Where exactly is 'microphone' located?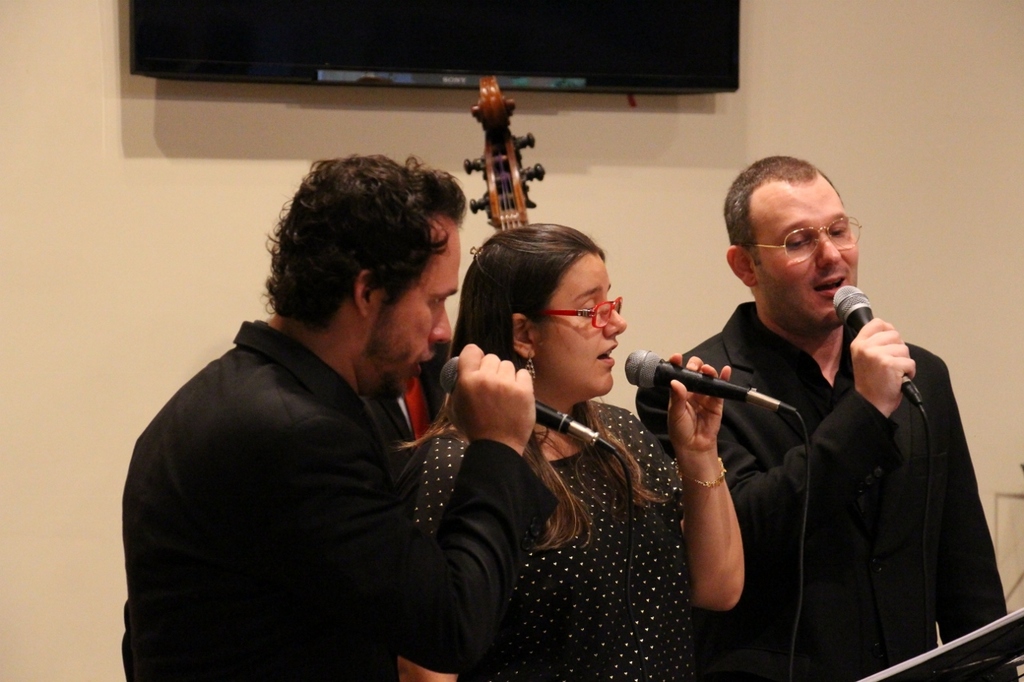
Its bounding box is [left=434, top=355, right=617, bottom=458].
